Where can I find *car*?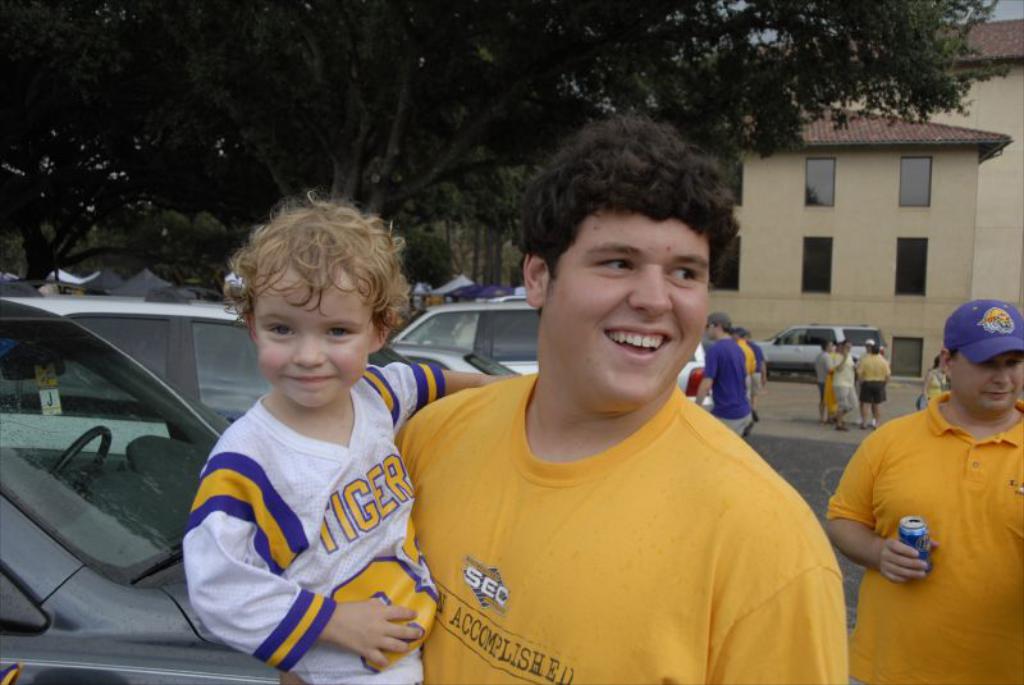
You can find it at region(0, 301, 316, 684).
